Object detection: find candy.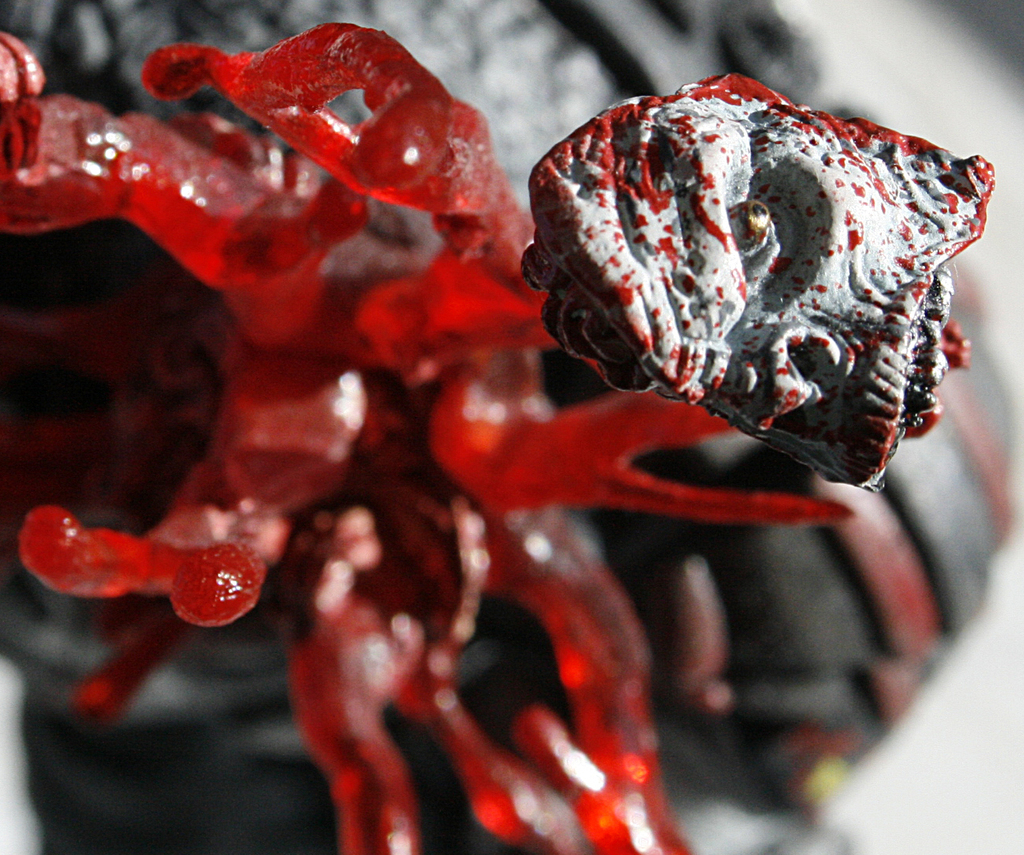
[x1=0, y1=16, x2=1004, y2=854].
